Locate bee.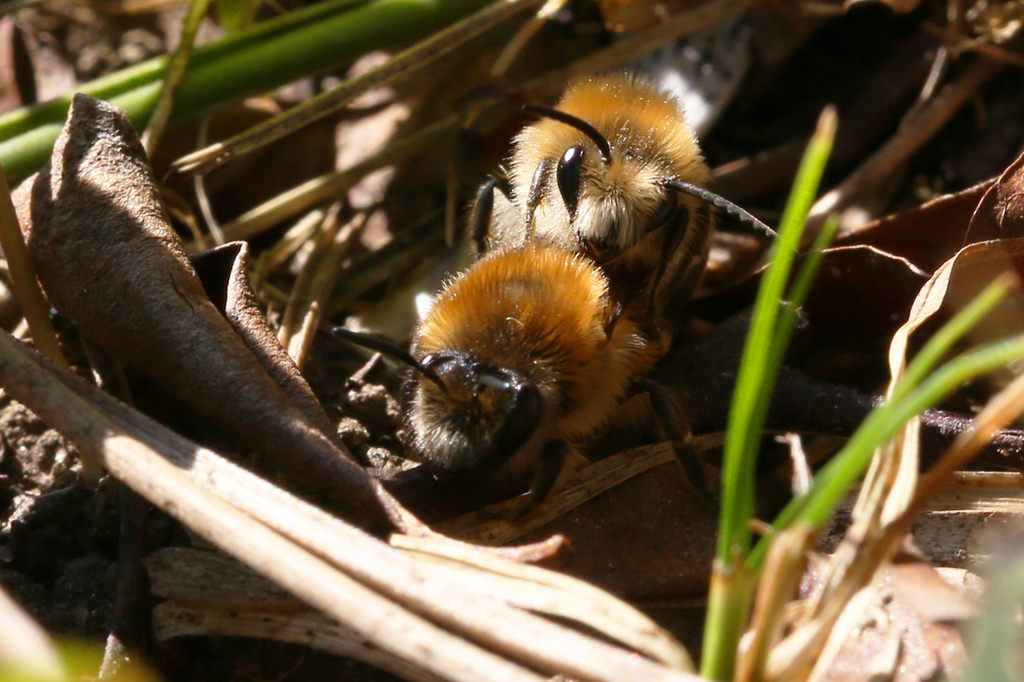
Bounding box: bbox=(312, 238, 716, 535).
